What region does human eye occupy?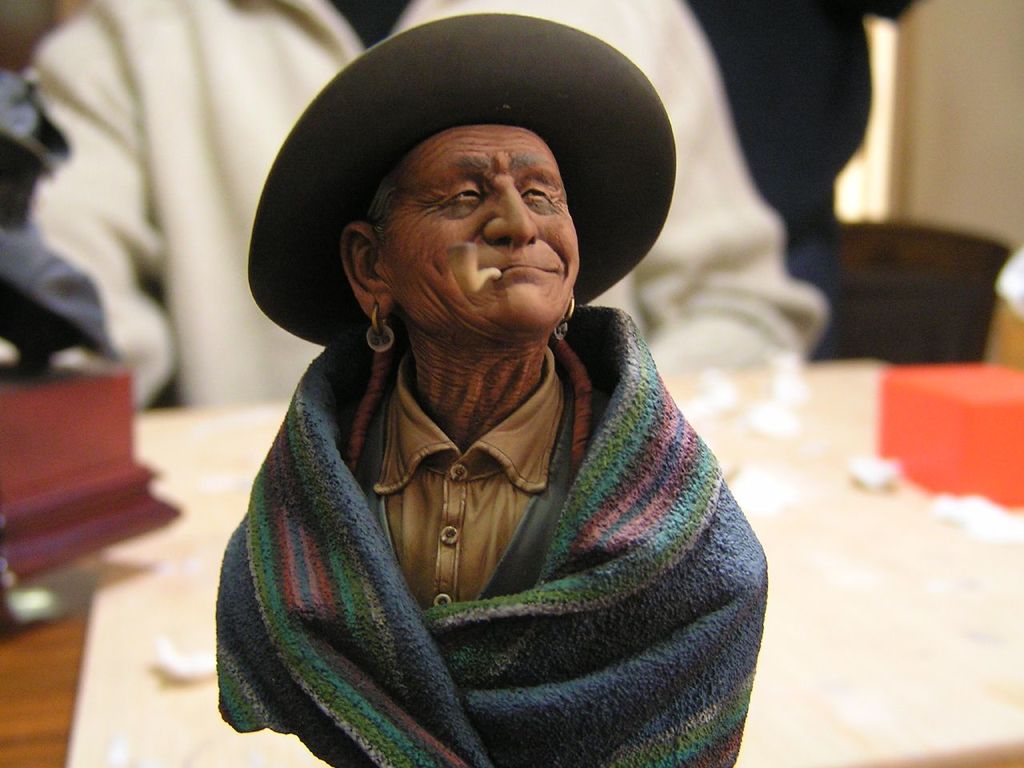
434 186 481 214.
